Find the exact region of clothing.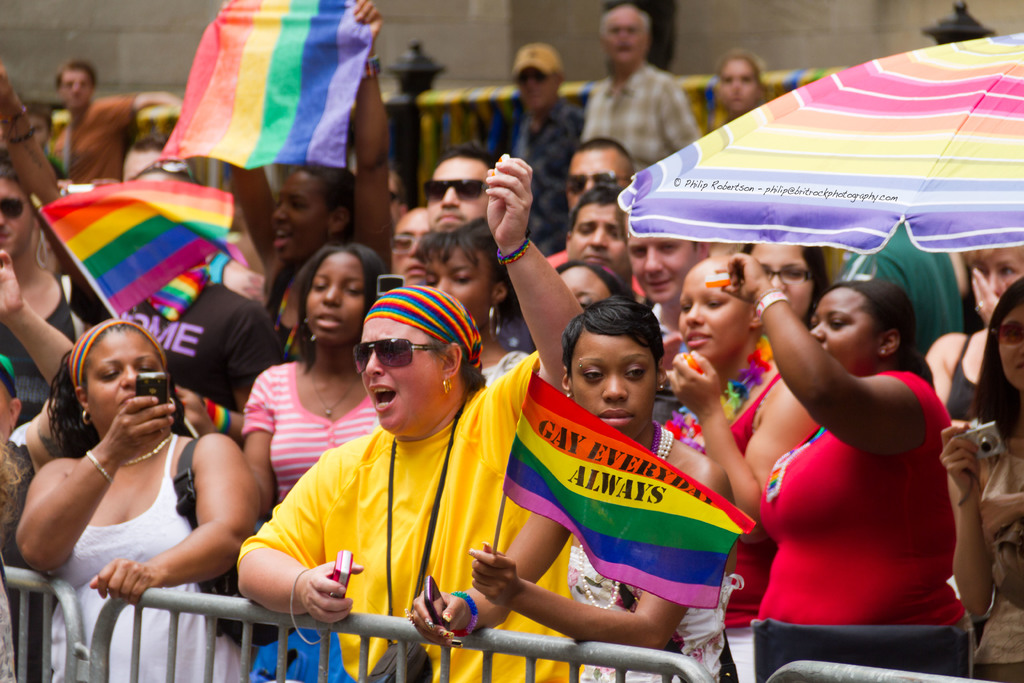
Exact region: x1=578, y1=49, x2=701, y2=174.
